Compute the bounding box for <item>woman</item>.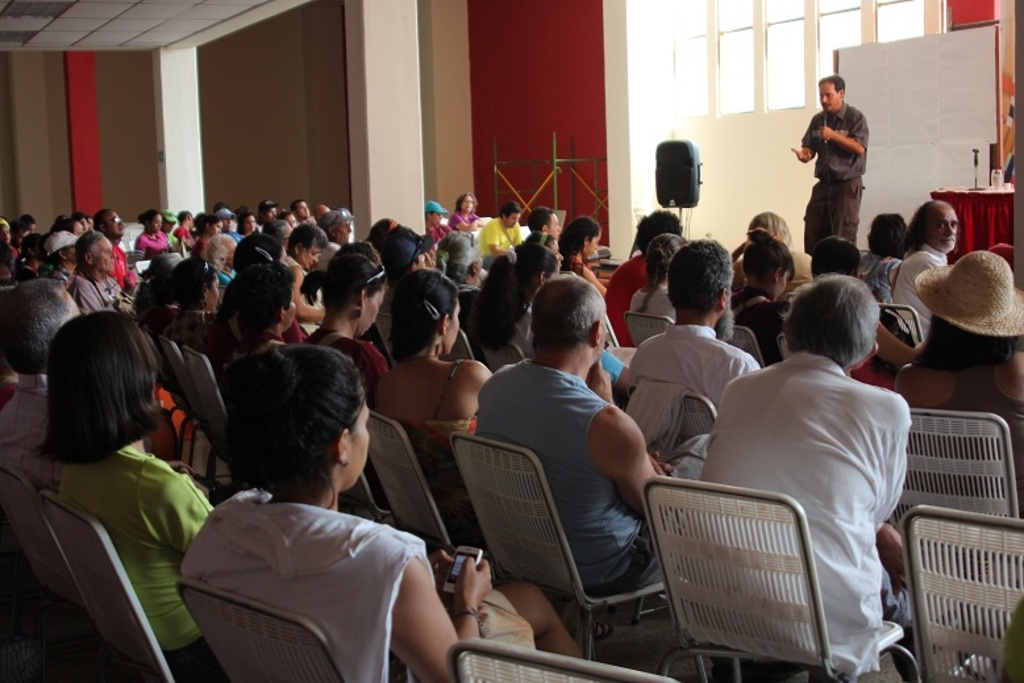
465 241 569 370.
